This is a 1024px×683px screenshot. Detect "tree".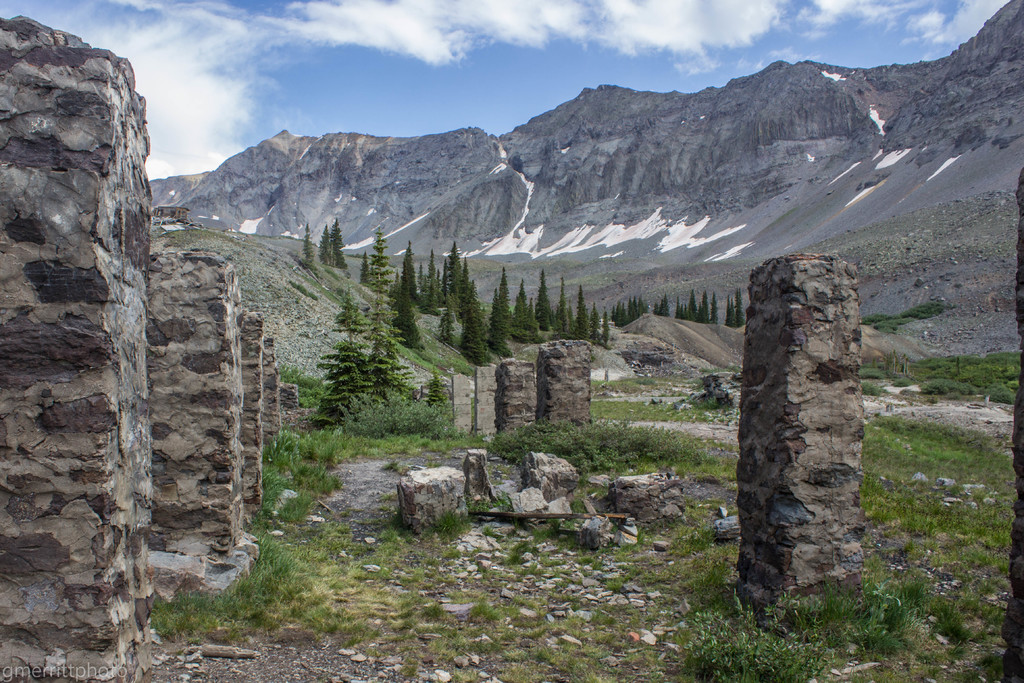
bbox(391, 247, 417, 296).
